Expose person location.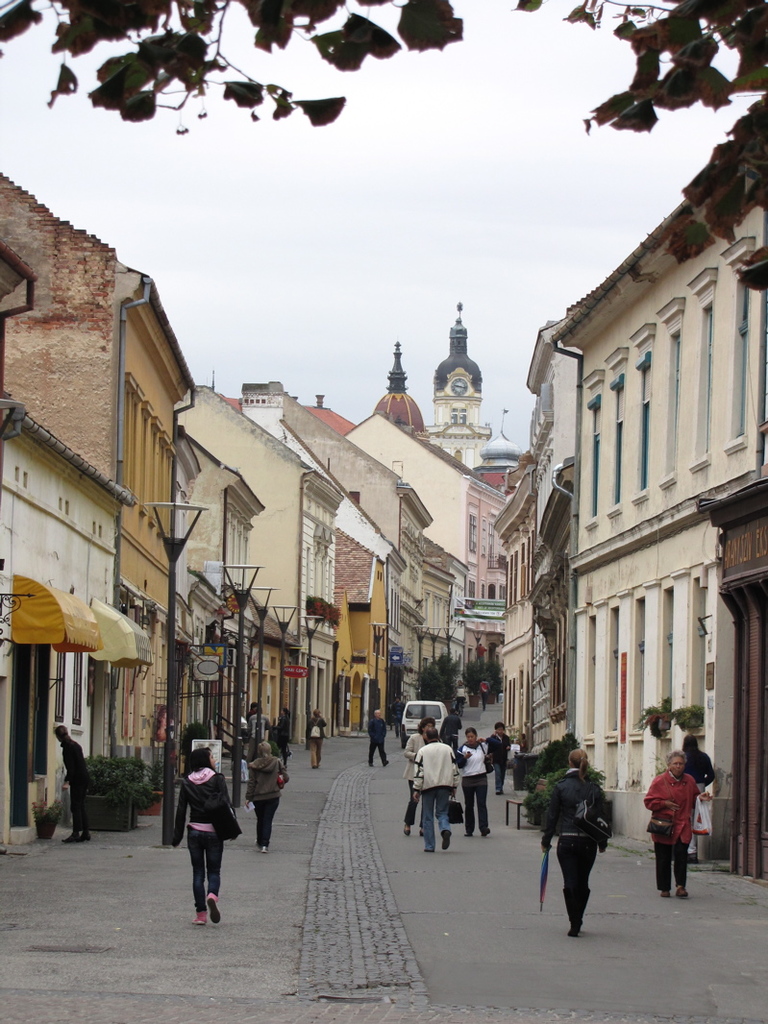
Exposed at (57,718,78,833).
